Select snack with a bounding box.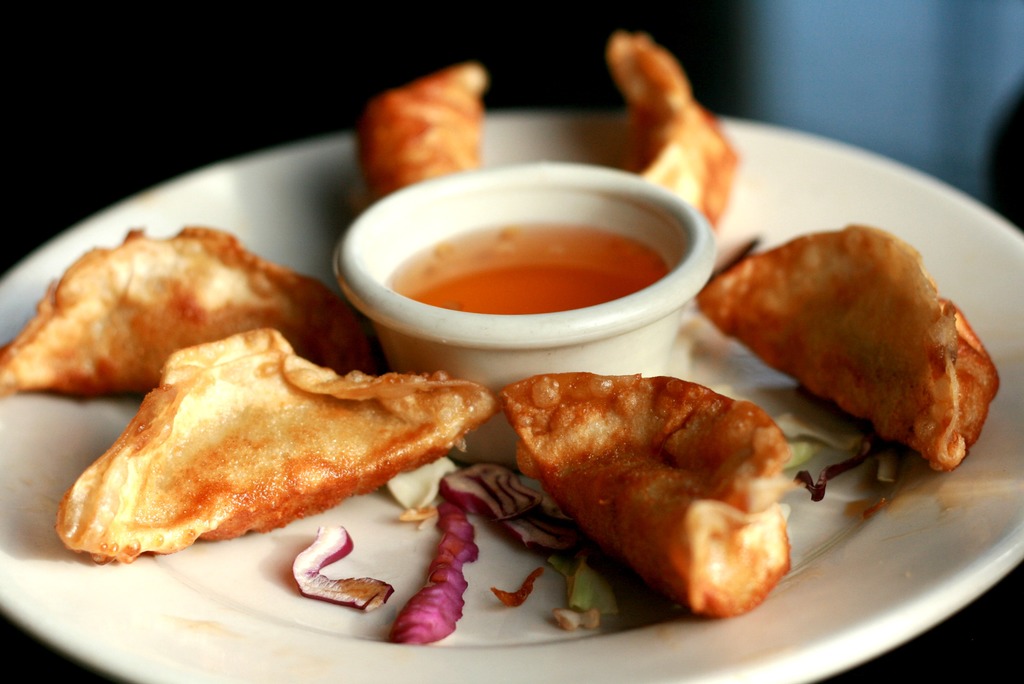
[360,62,488,204].
